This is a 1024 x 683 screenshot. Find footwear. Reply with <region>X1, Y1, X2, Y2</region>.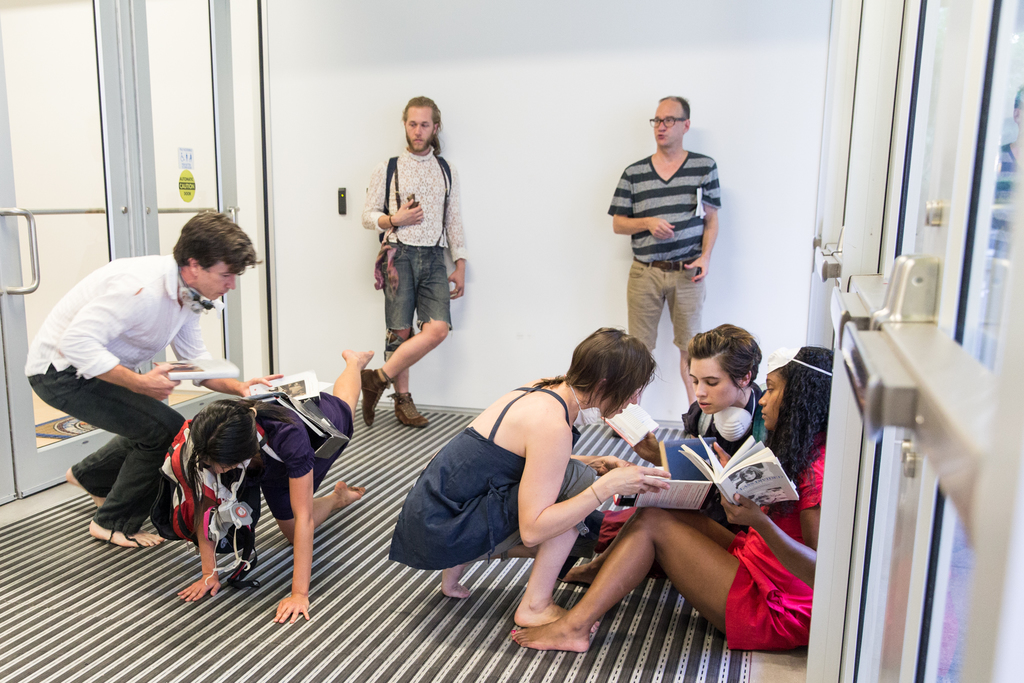
<region>381, 390, 430, 431</region>.
